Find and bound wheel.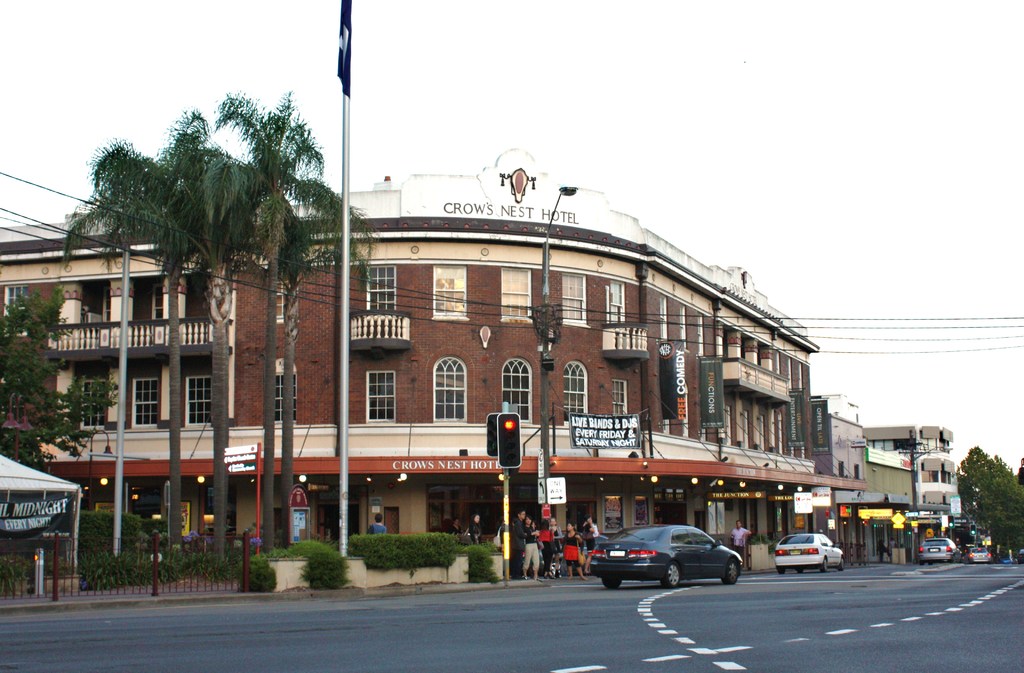
Bound: 724, 560, 740, 585.
